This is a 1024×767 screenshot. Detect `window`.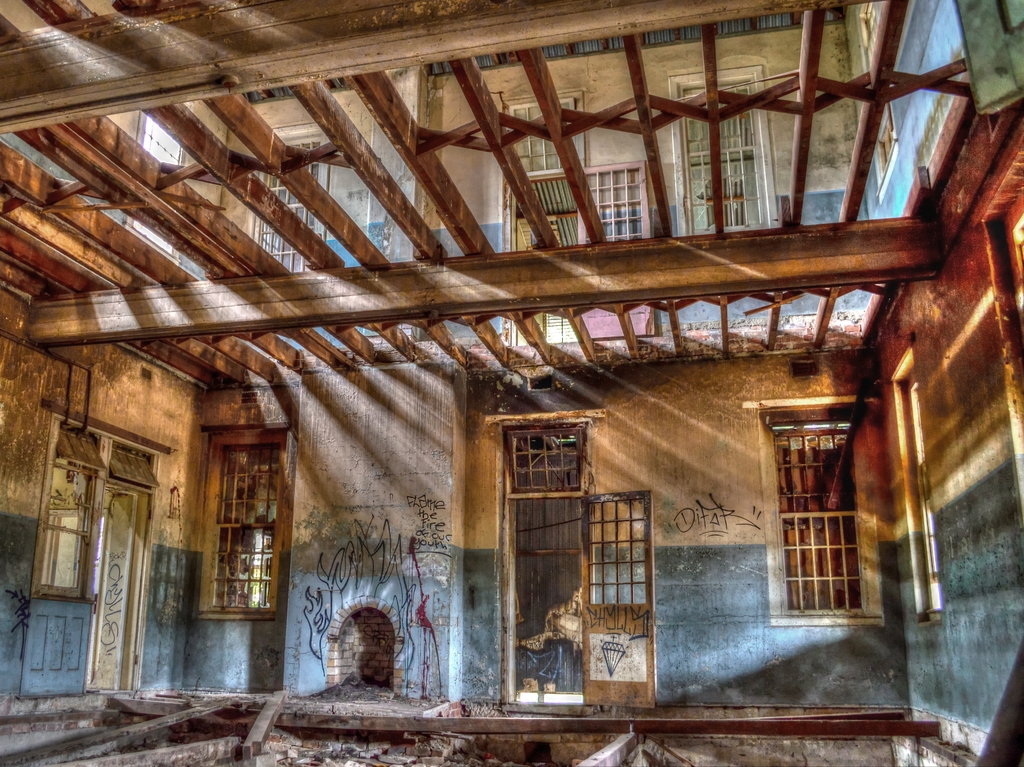
x1=668 y1=64 x2=774 y2=238.
